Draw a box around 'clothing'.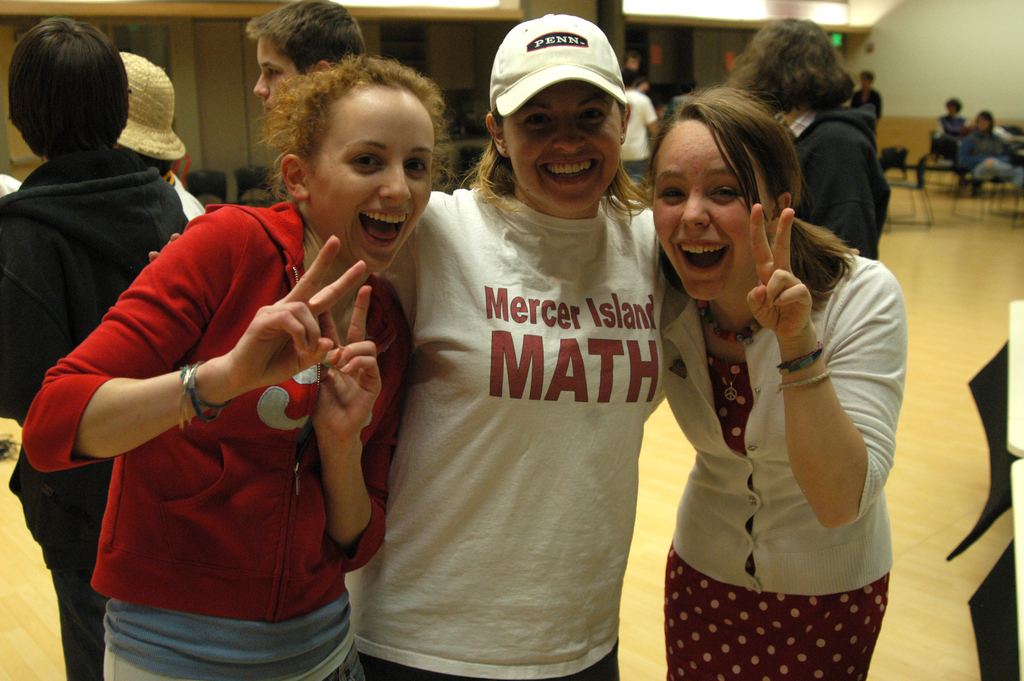
detection(11, 201, 417, 680).
